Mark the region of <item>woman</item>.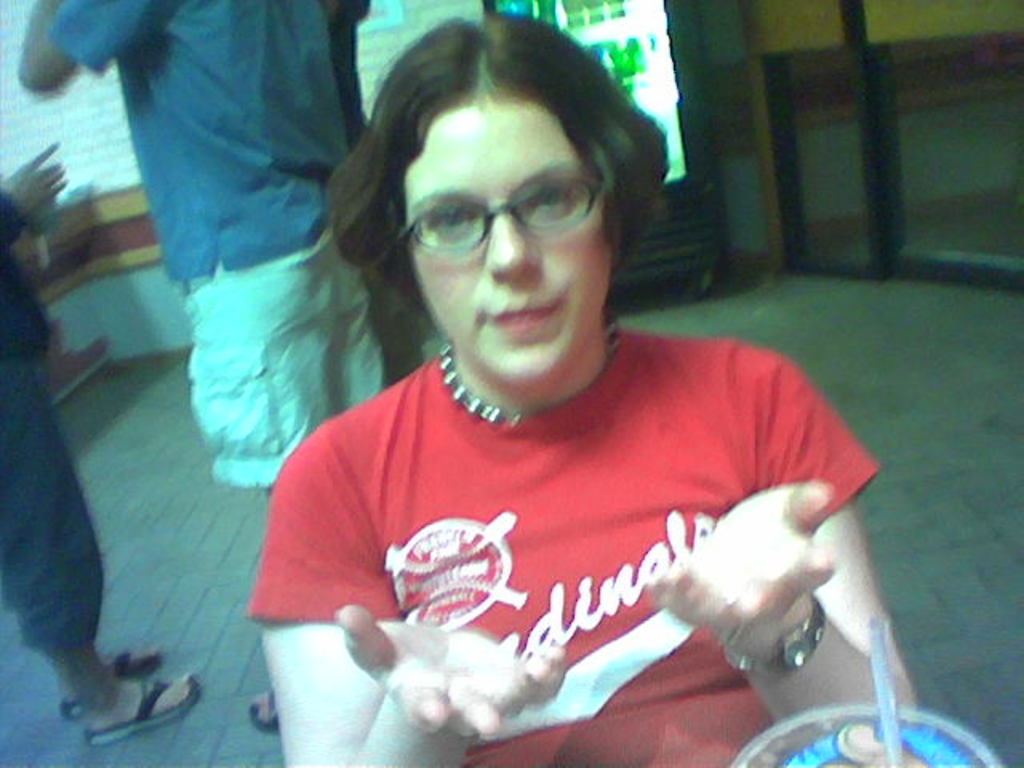
Region: left=216, top=27, right=893, bottom=757.
